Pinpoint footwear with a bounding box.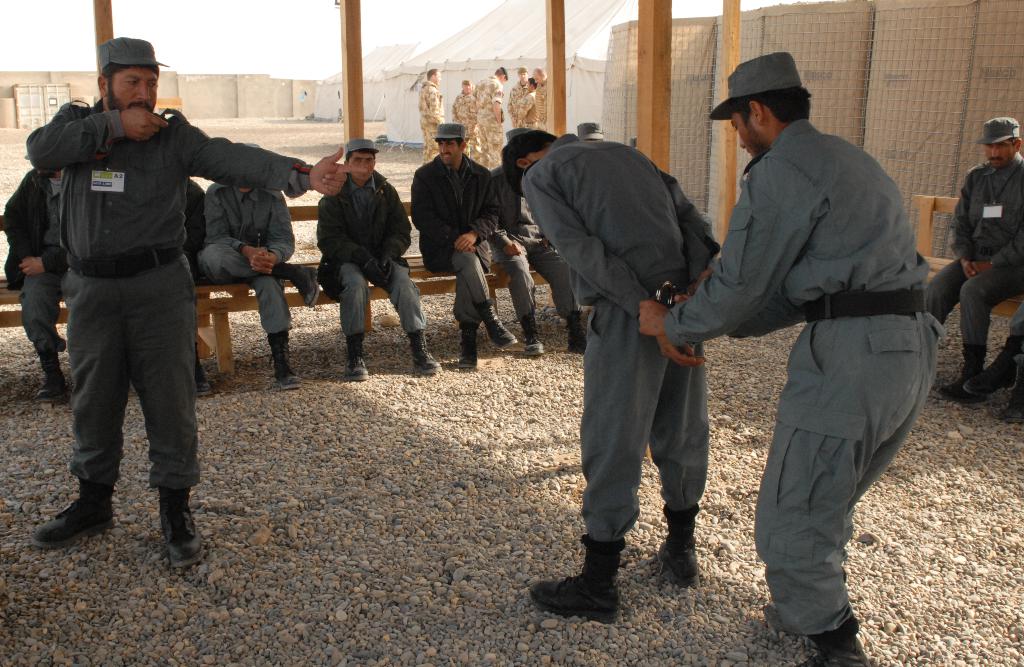
select_region(1004, 389, 1023, 424).
